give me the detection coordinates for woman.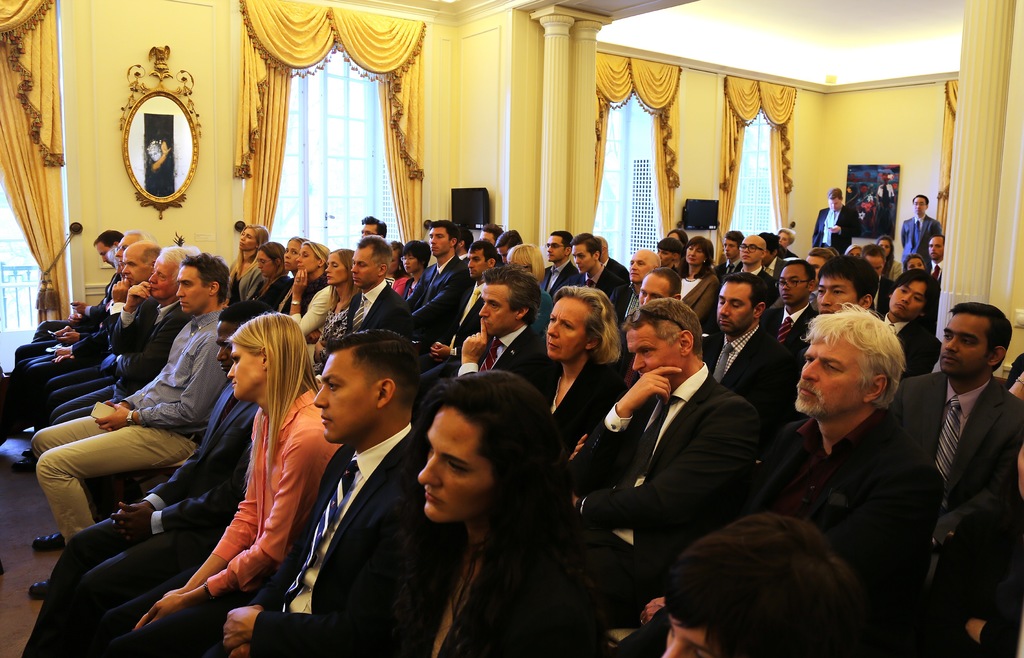
detection(274, 243, 341, 357).
